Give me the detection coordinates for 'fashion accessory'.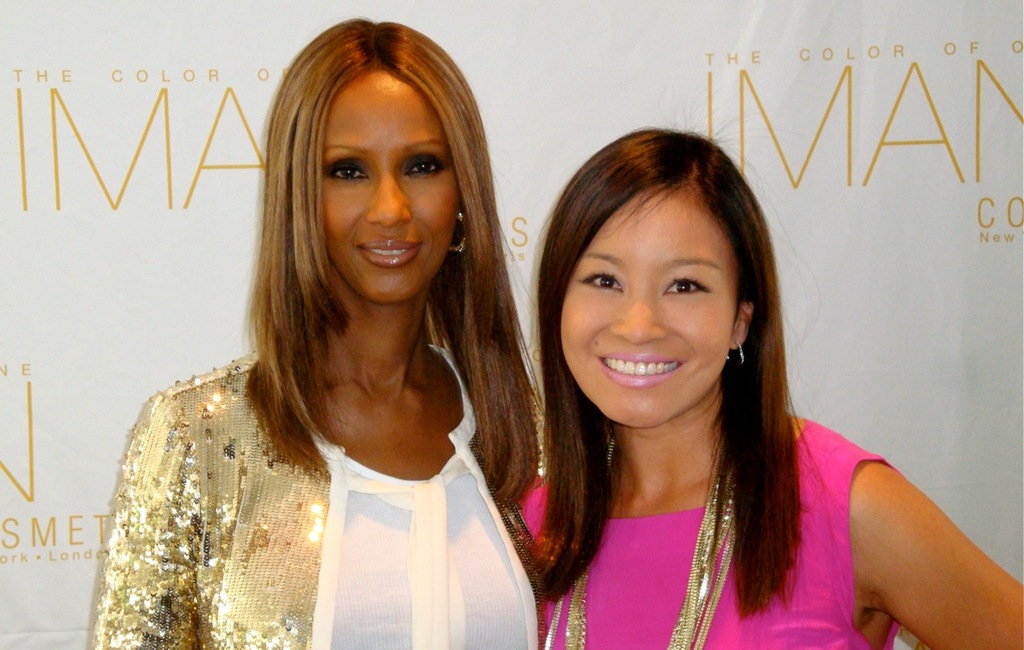
bbox(542, 431, 745, 649).
